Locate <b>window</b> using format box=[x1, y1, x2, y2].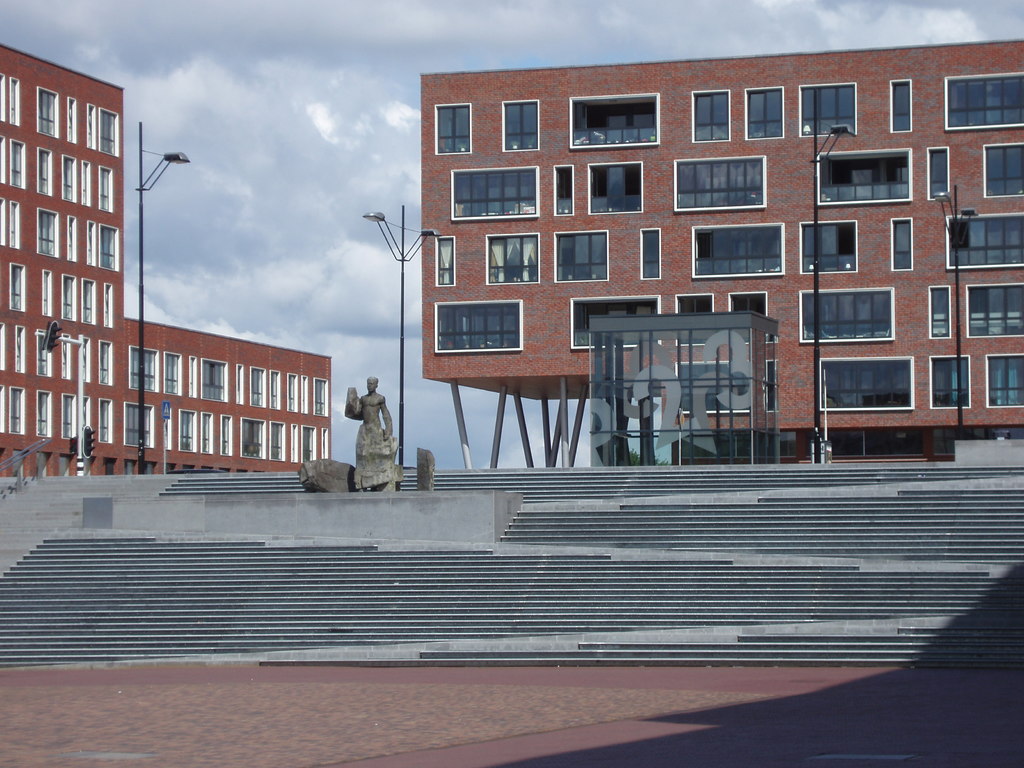
box=[554, 236, 607, 284].
